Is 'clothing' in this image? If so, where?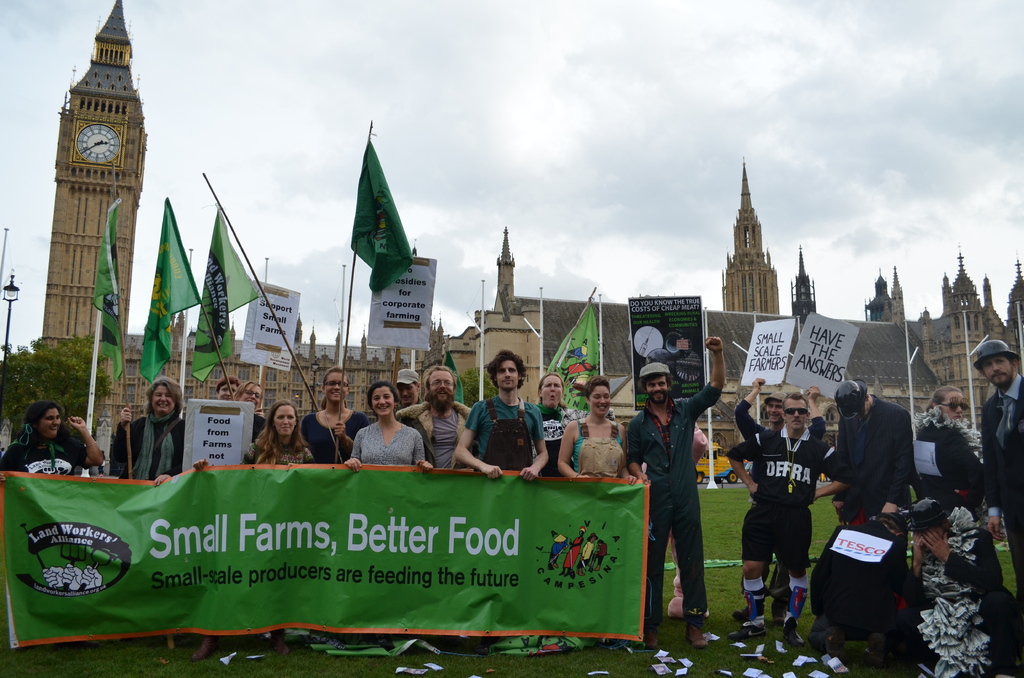
Yes, at crop(835, 398, 900, 506).
